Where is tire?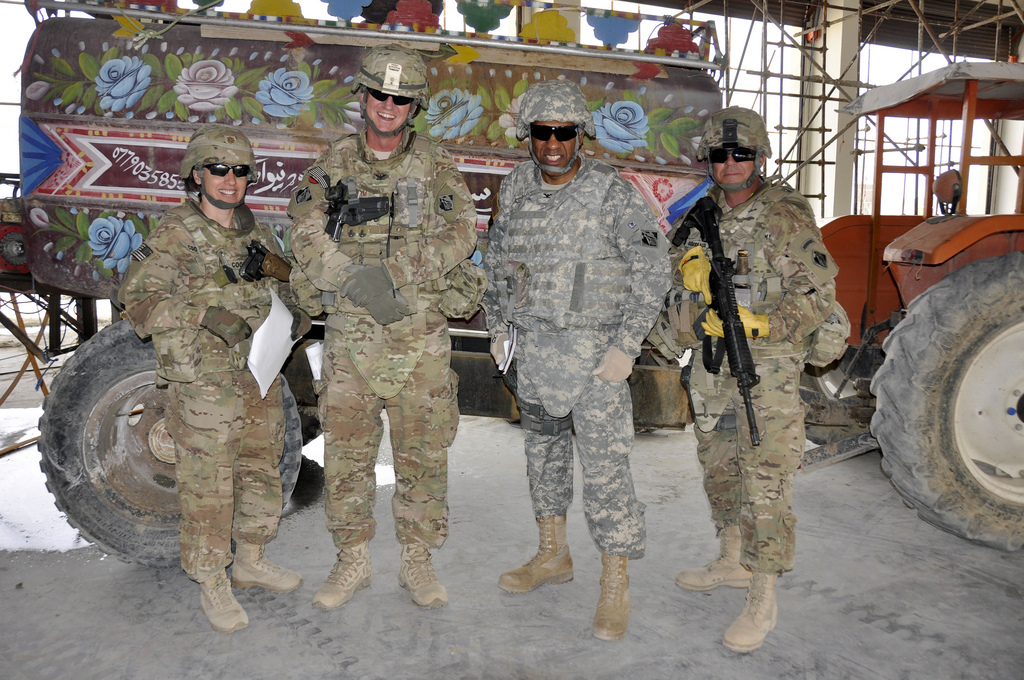
crop(885, 238, 1020, 533).
